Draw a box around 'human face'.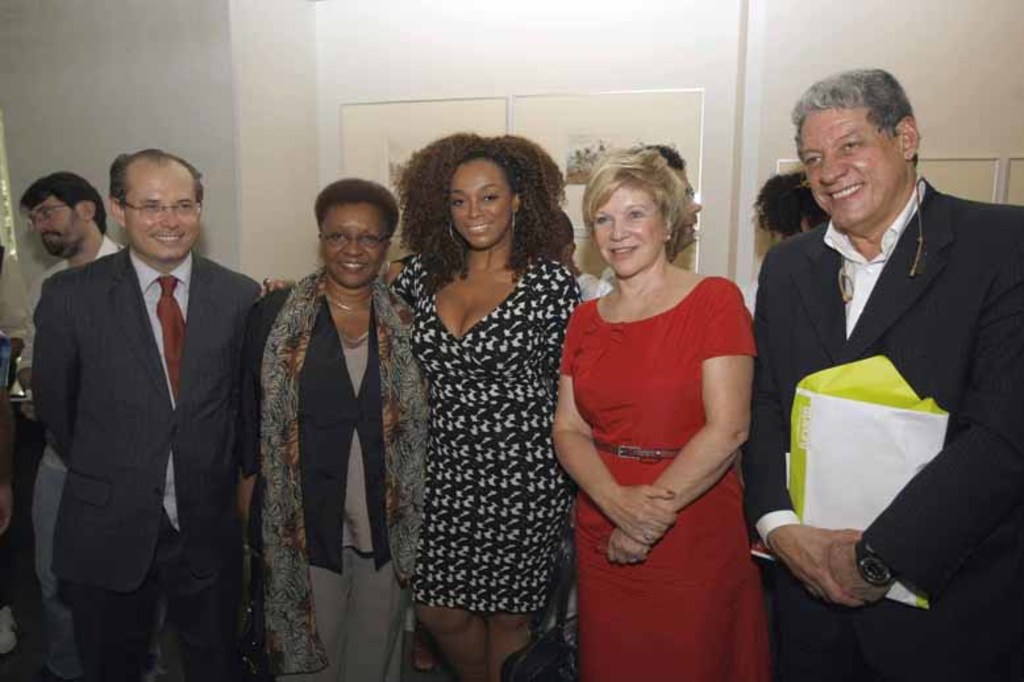
<bbox>678, 163, 700, 246</bbox>.
